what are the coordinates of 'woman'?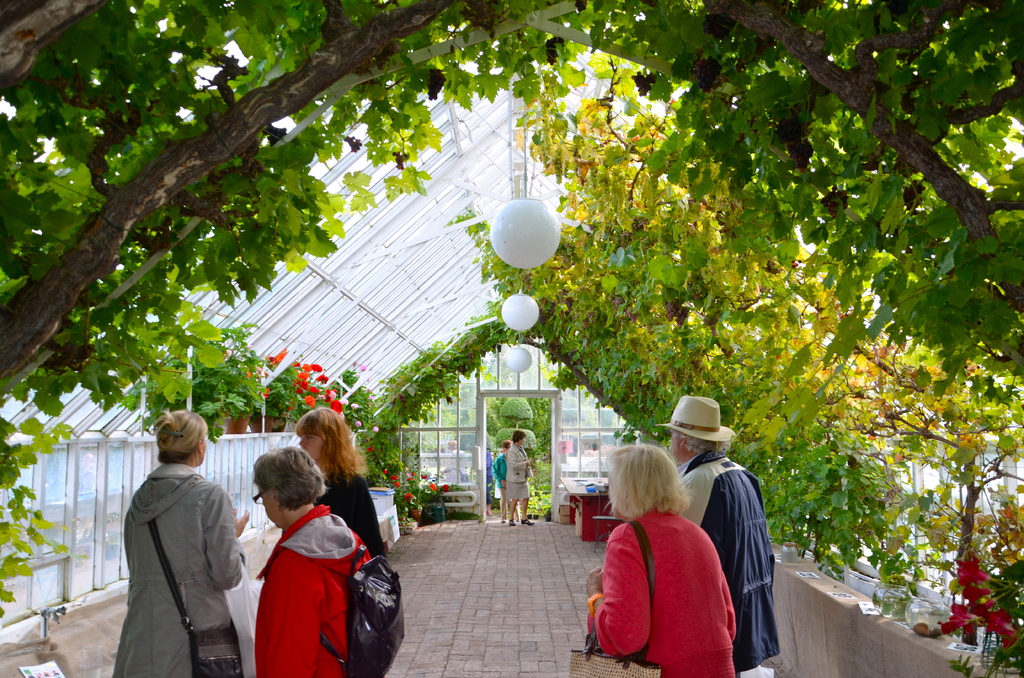
<bbox>294, 403, 387, 564</bbox>.
